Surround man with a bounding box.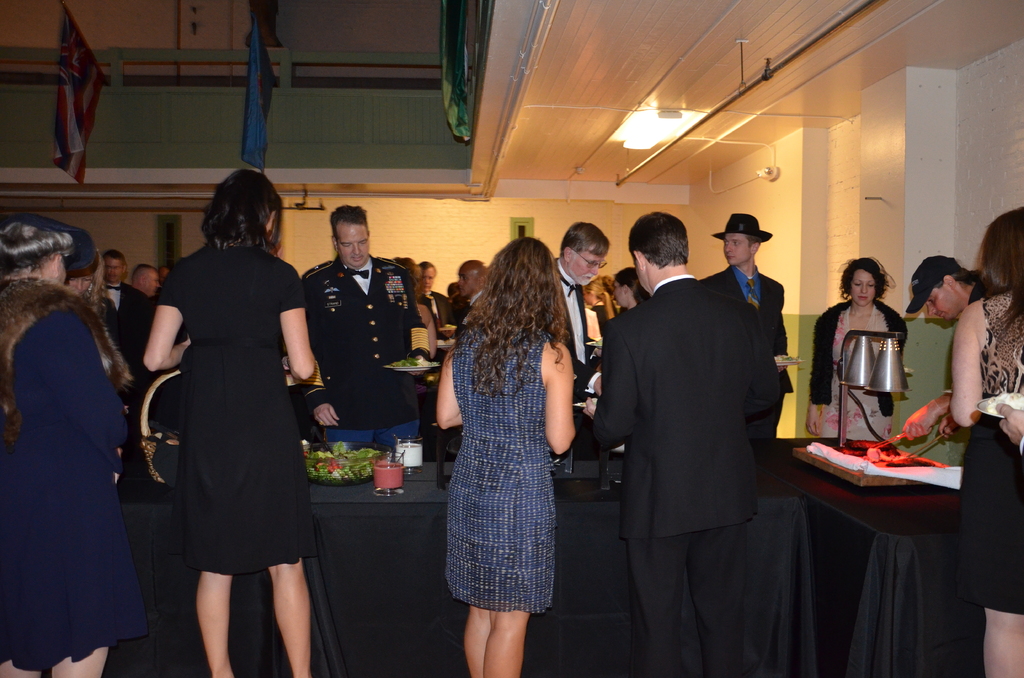
locate(423, 252, 458, 336).
